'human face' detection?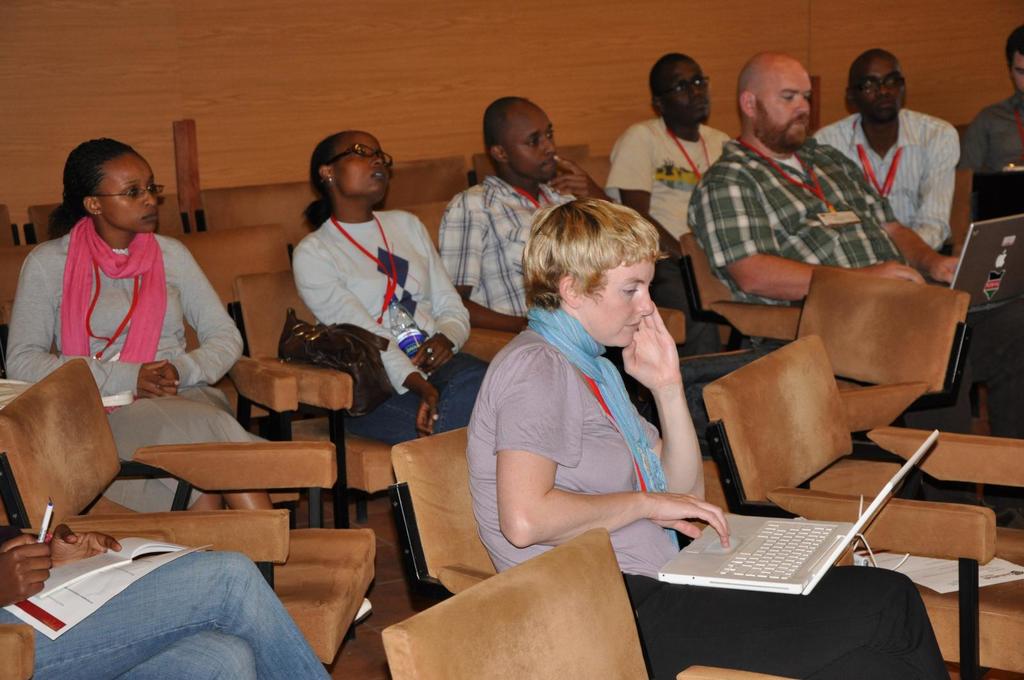
locate(658, 57, 709, 126)
